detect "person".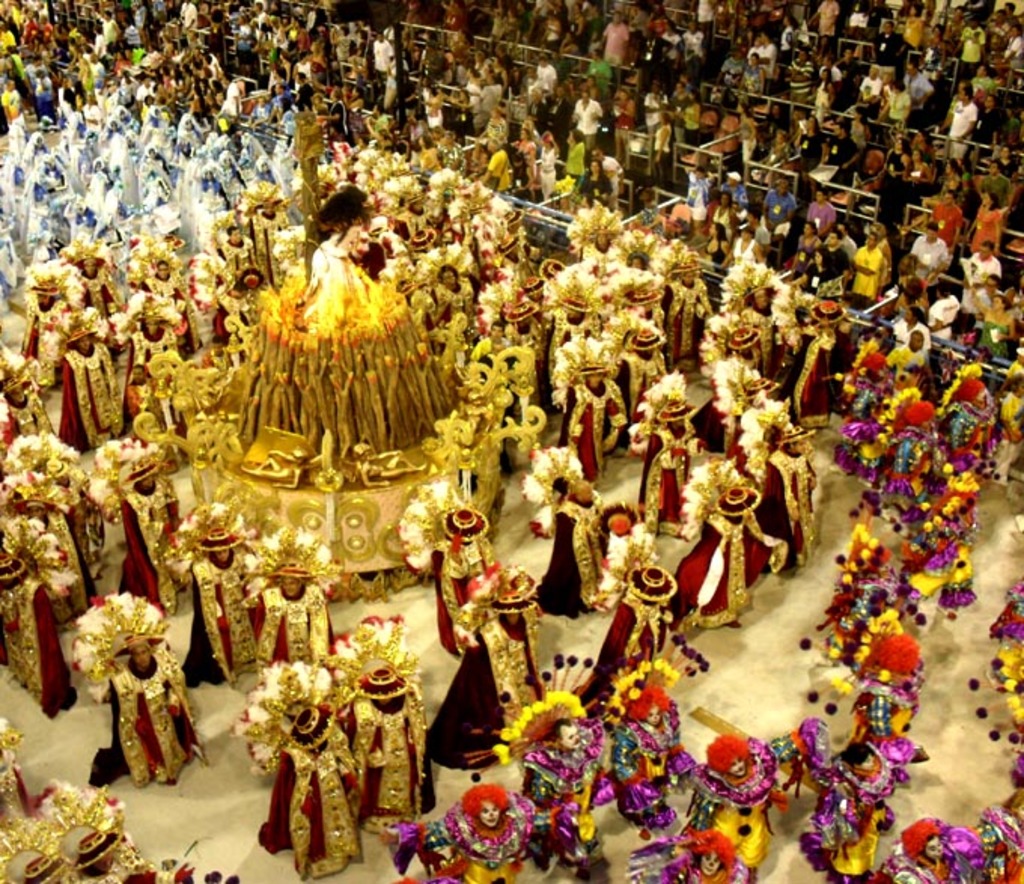
Detected at [x1=955, y1=233, x2=1006, y2=289].
